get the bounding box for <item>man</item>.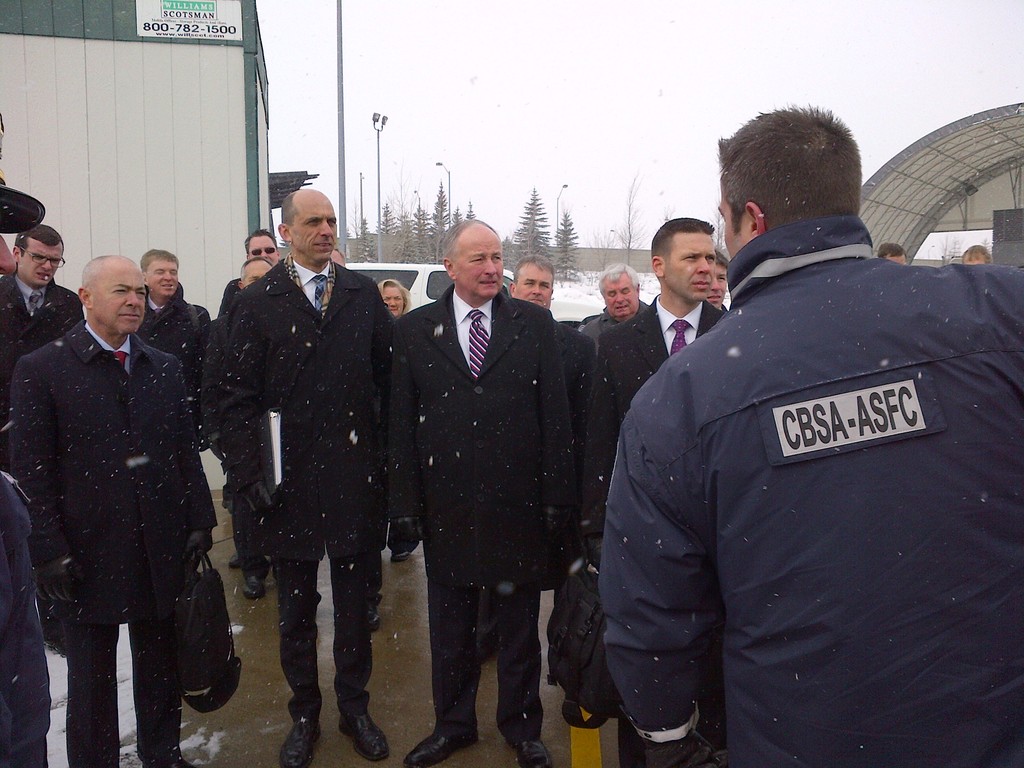
bbox(964, 247, 998, 268).
